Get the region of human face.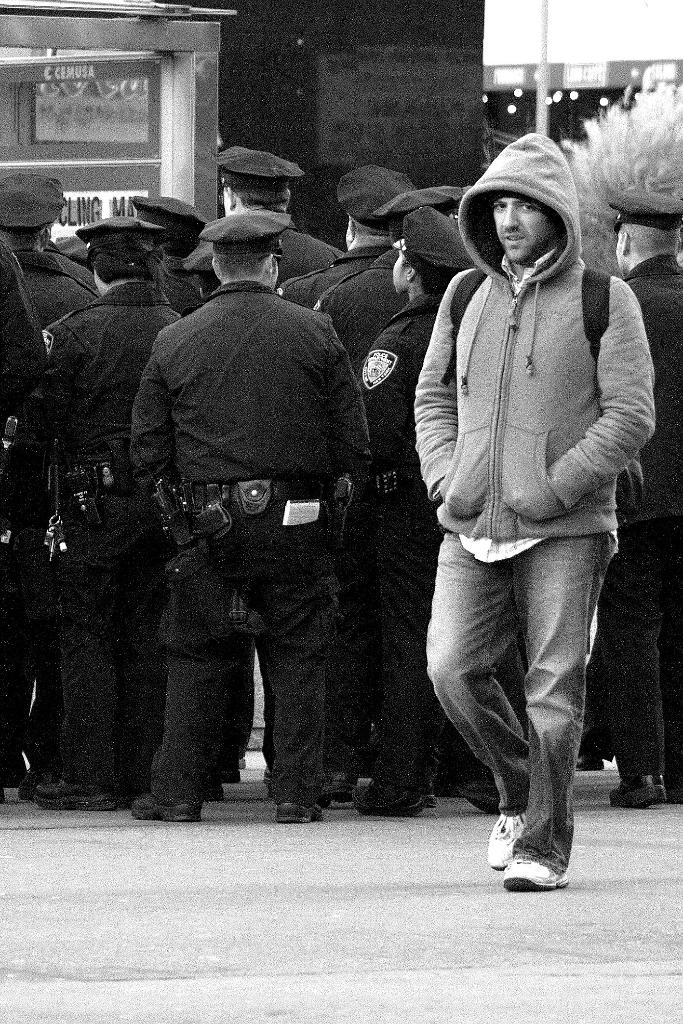
select_region(393, 247, 406, 292).
